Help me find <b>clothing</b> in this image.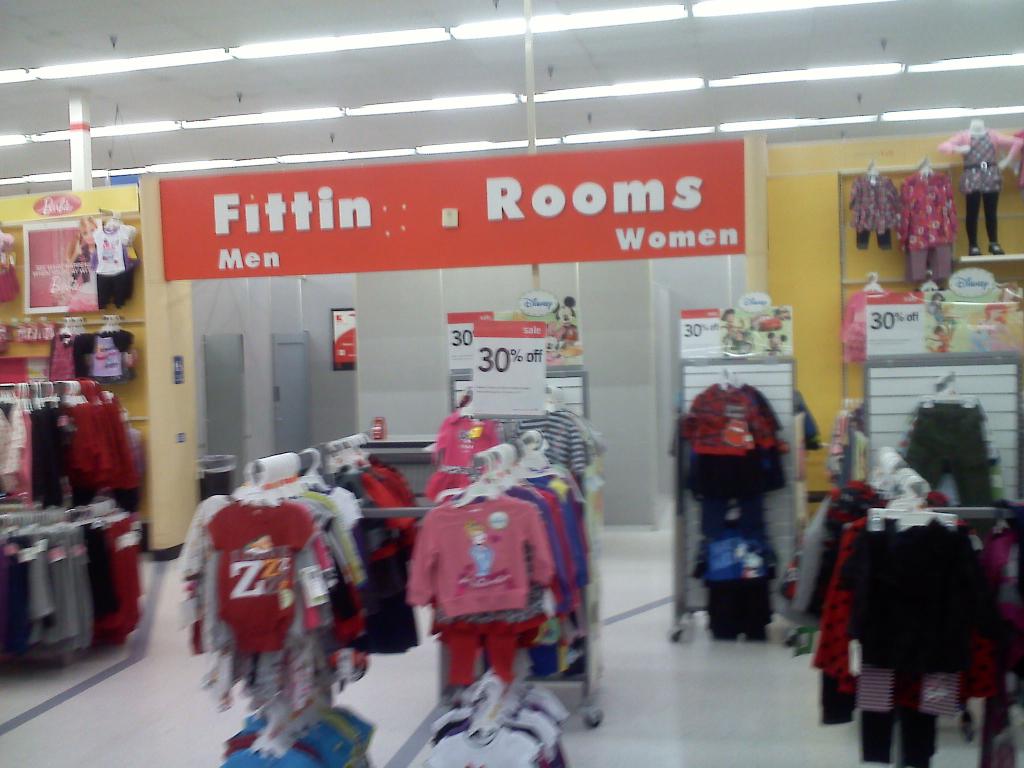
Found it: 401/494/553/626.
